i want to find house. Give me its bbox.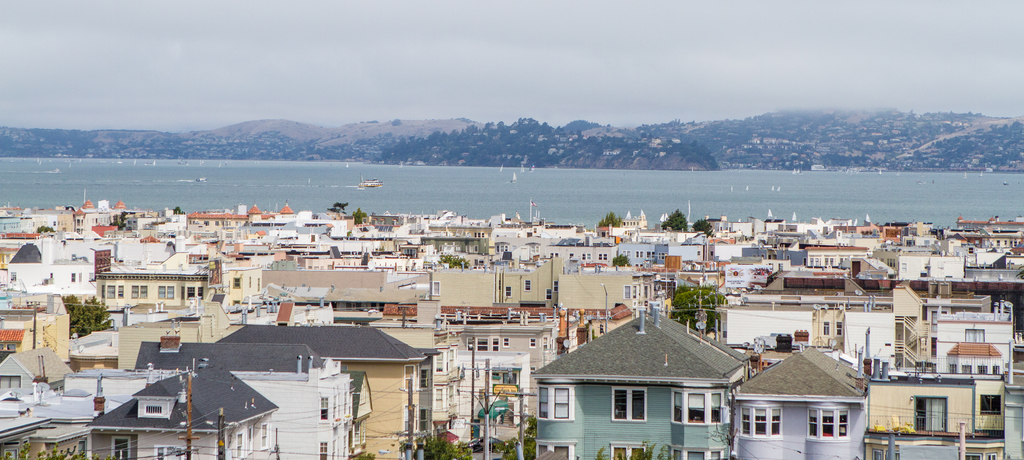
[x1=760, y1=214, x2=840, y2=250].
